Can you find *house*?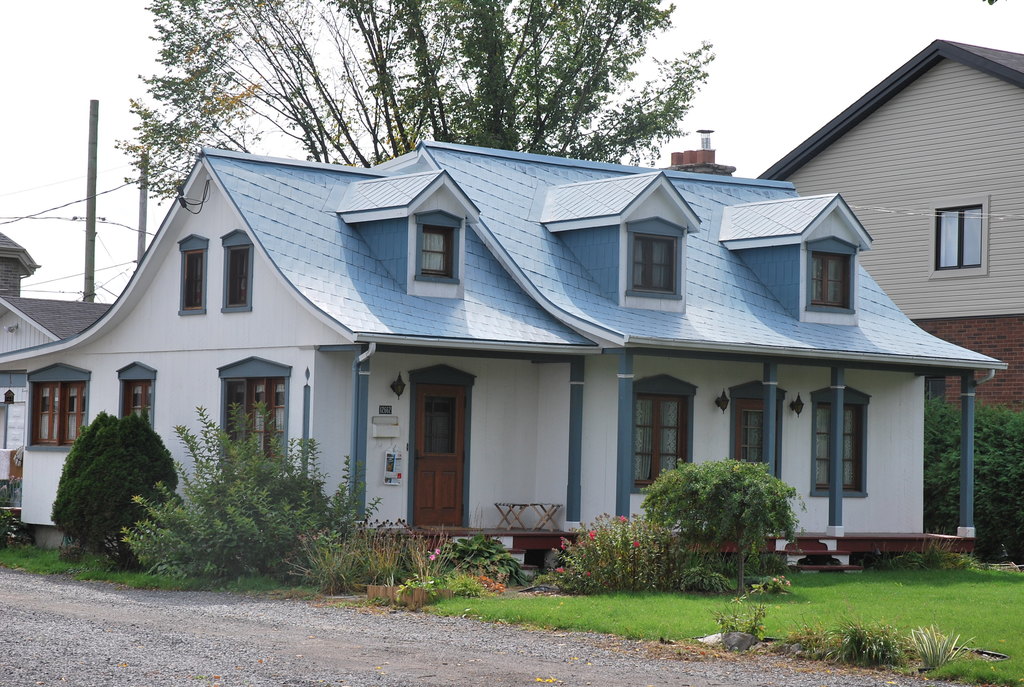
Yes, bounding box: detection(758, 35, 1023, 429).
